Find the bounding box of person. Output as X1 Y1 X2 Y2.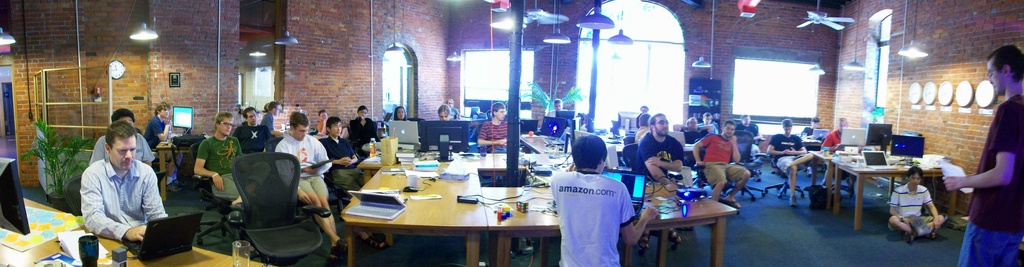
147 102 180 150.
